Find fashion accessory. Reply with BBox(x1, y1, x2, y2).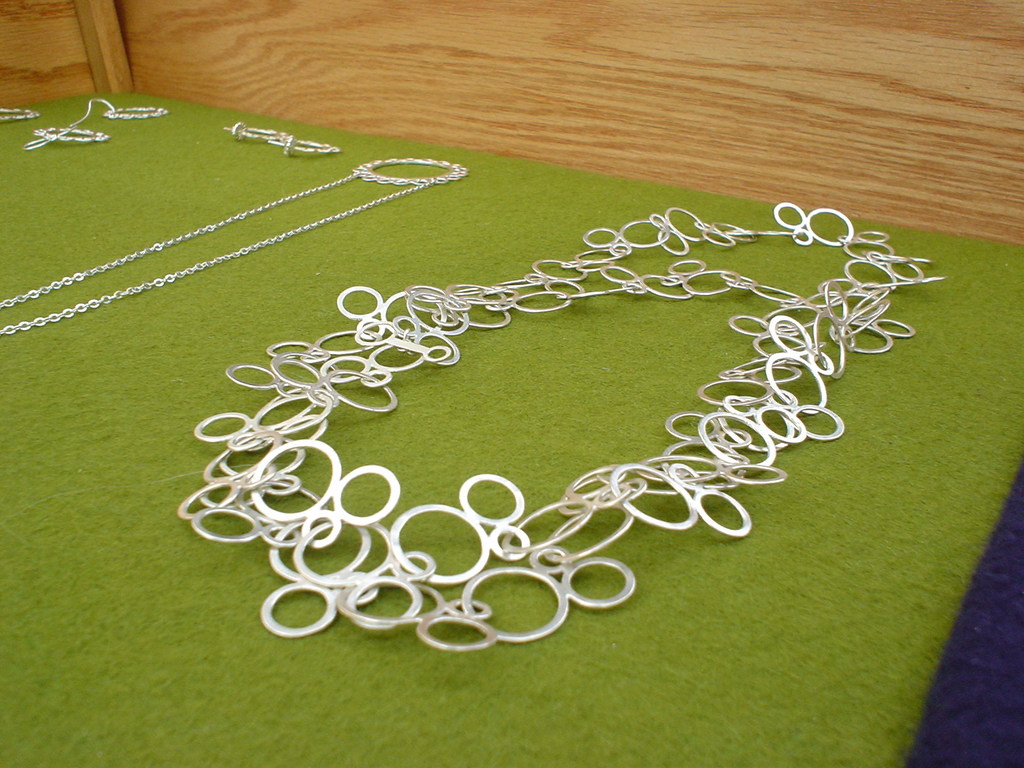
BBox(0, 107, 41, 123).
